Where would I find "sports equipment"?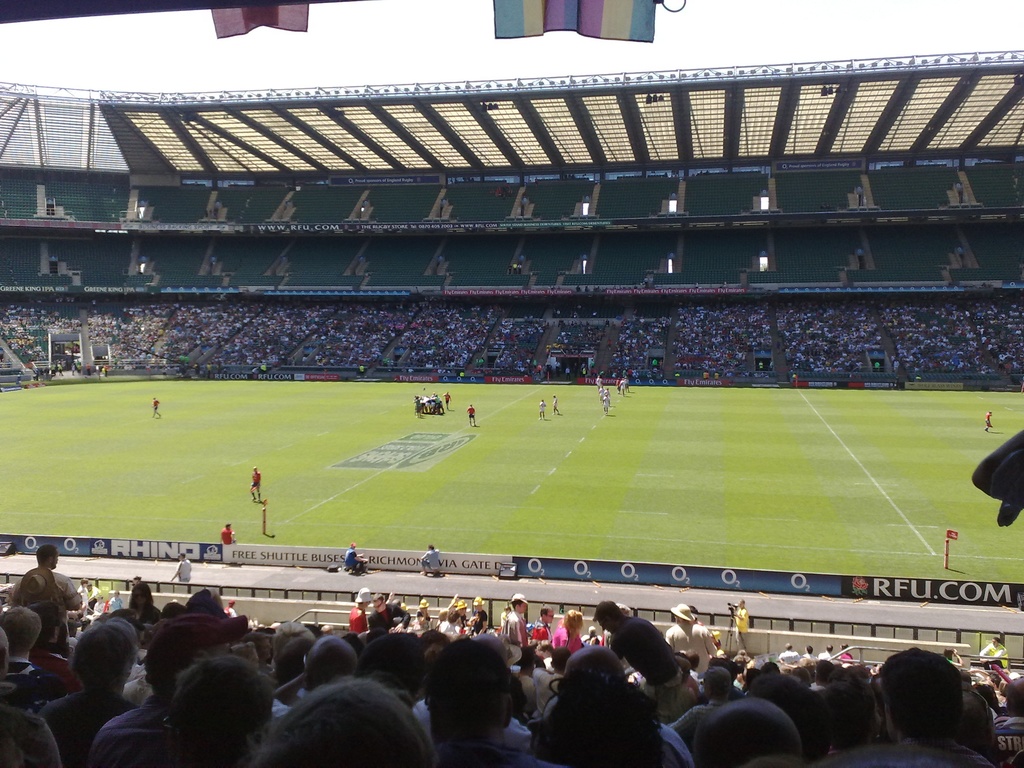
At (221, 530, 232, 543).
